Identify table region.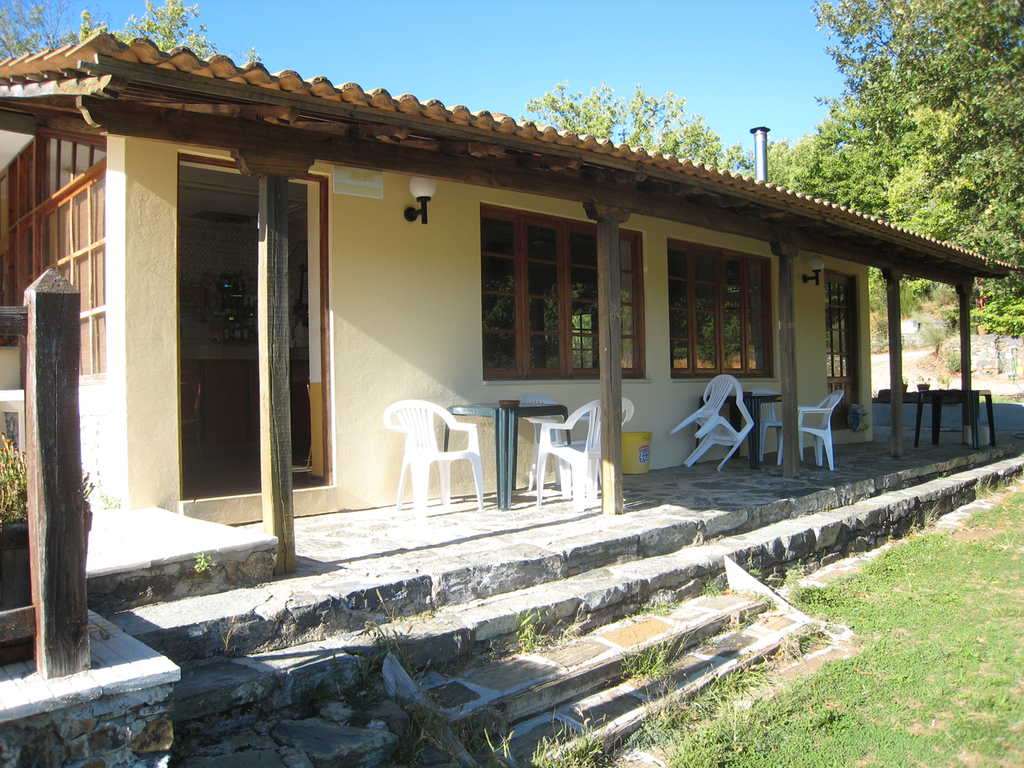
Region: detection(706, 394, 781, 466).
